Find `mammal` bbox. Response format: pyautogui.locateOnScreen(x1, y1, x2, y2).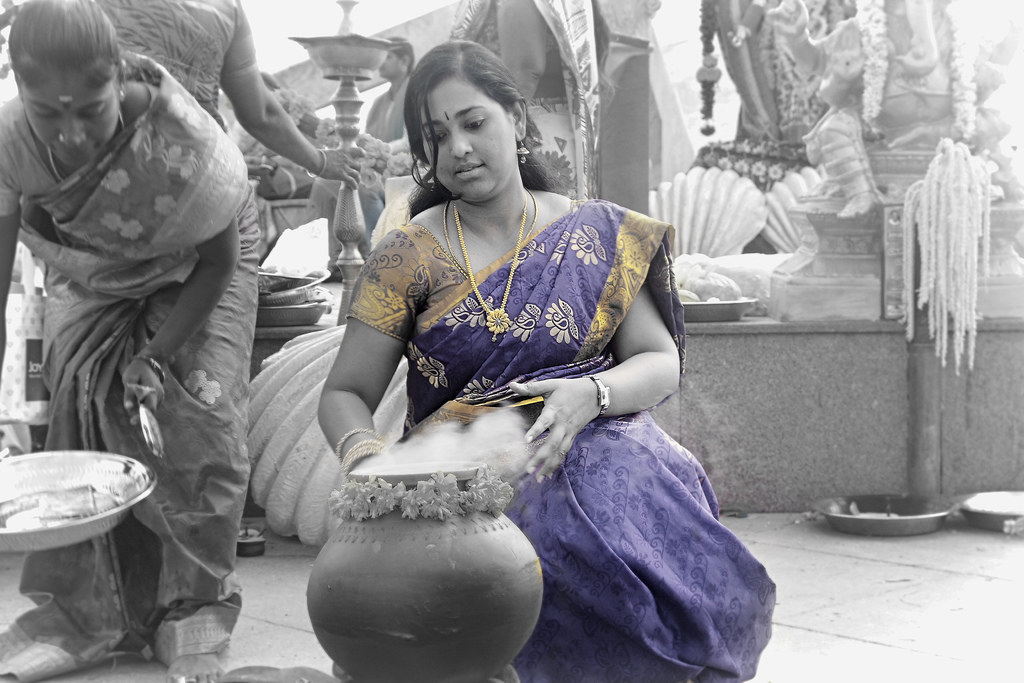
pyautogui.locateOnScreen(274, 100, 752, 629).
